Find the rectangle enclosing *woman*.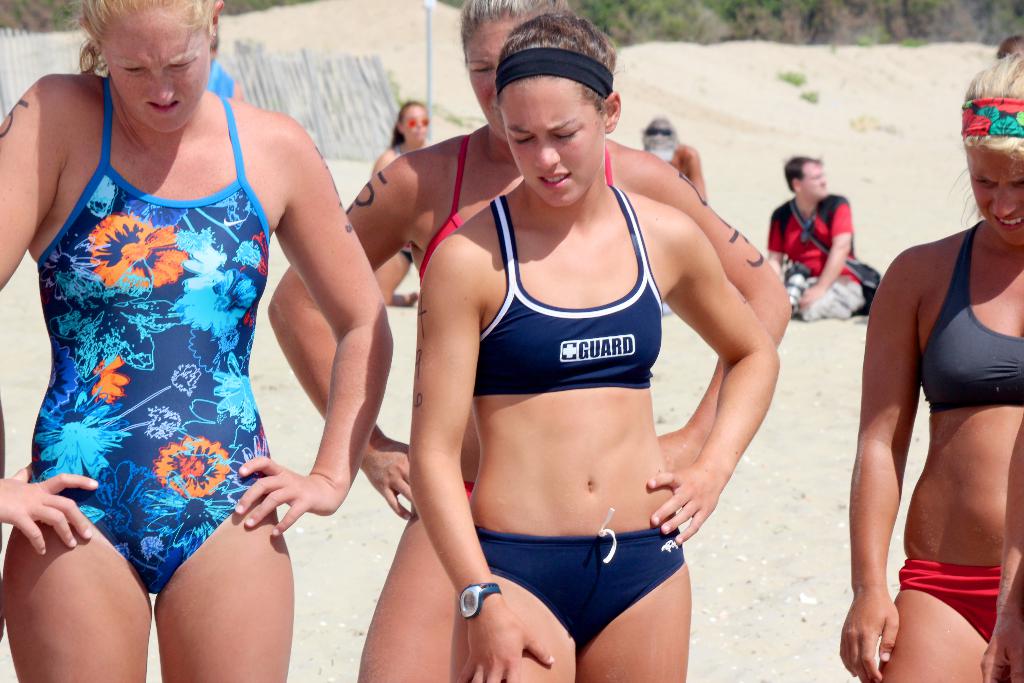
x1=0, y1=0, x2=396, y2=682.
